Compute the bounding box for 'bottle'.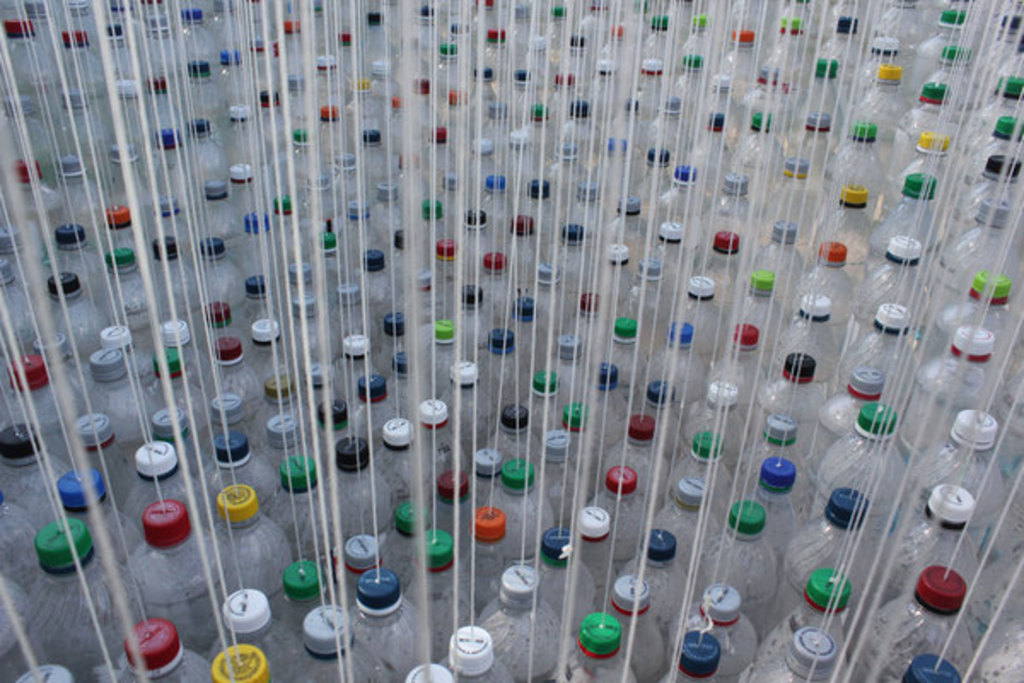
box(811, 181, 882, 277).
